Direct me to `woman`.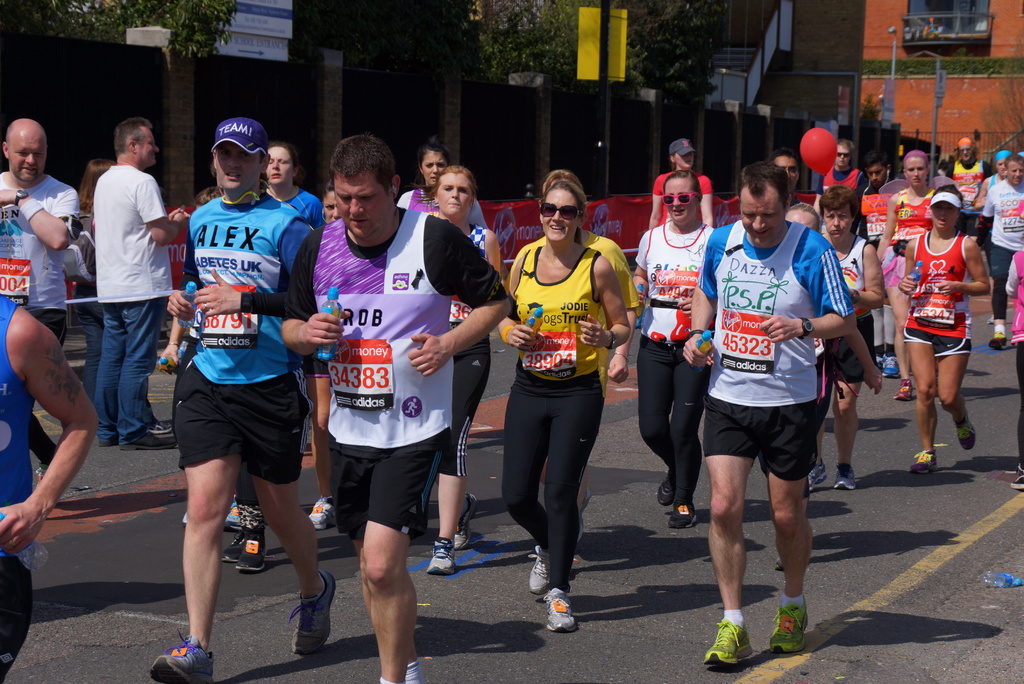
Direction: Rect(628, 170, 715, 522).
